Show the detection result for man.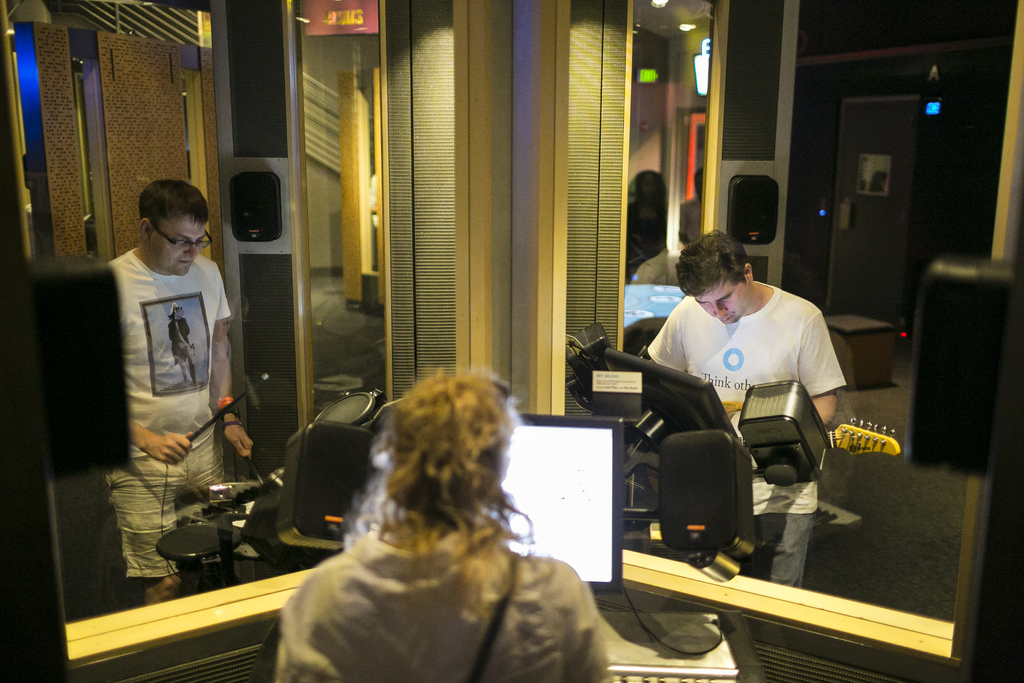
rect(268, 367, 615, 682).
